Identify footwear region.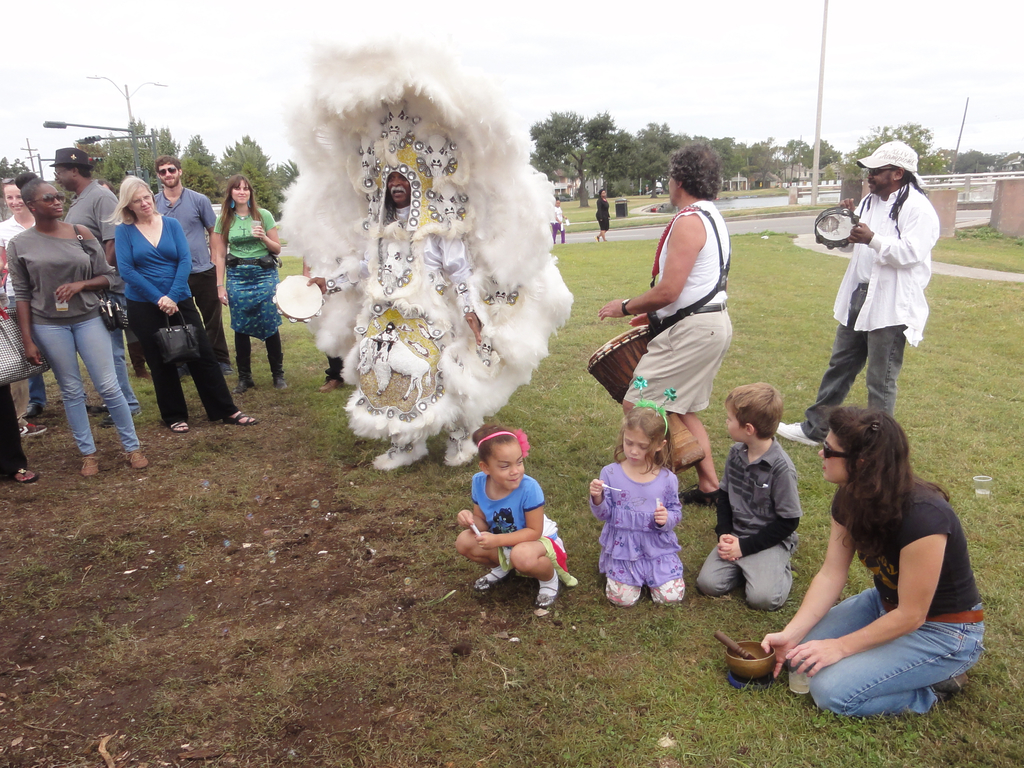
Region: bbox=[17, 420, 51, 438].
